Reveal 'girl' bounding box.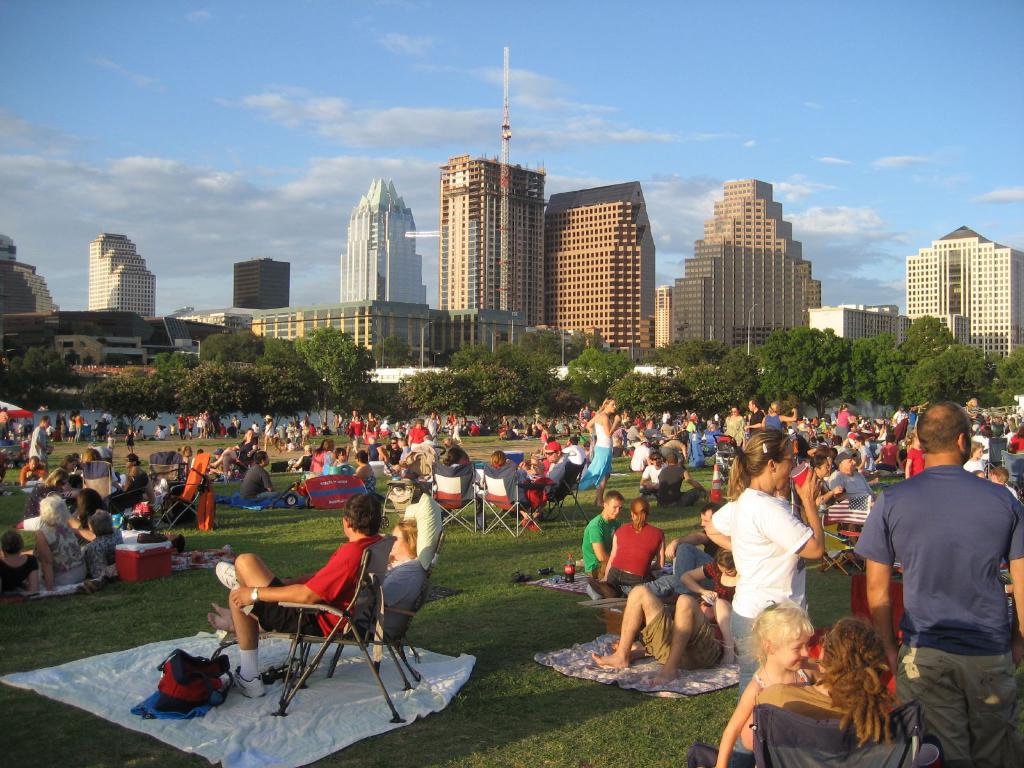
Revealed: bbox=(596, 495, 670, 591).
